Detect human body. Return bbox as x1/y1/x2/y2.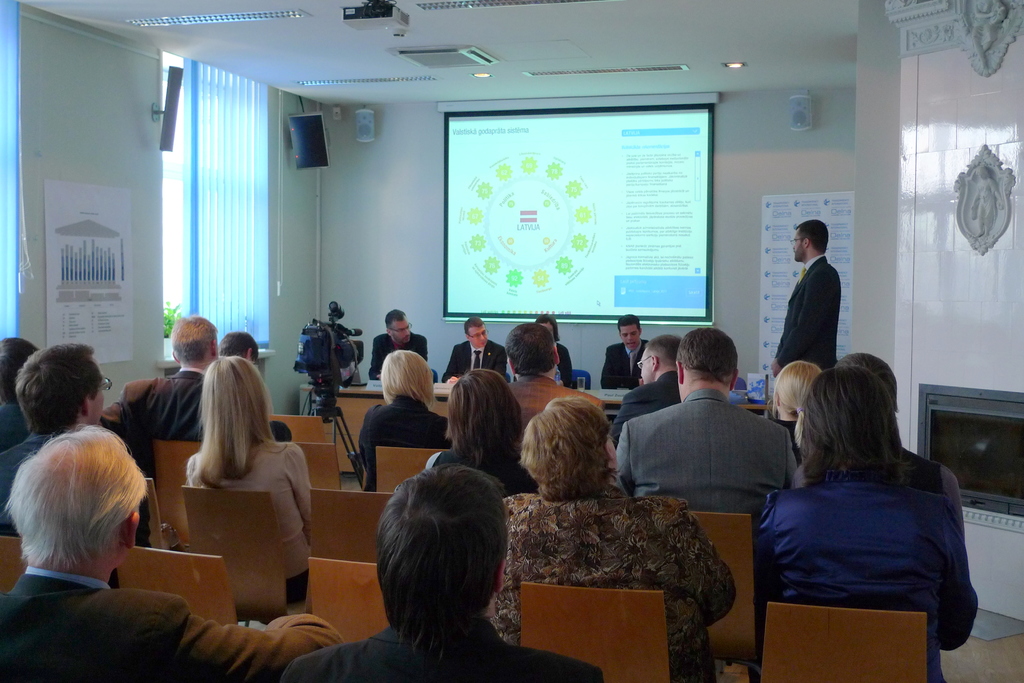
434/437/530/495.
